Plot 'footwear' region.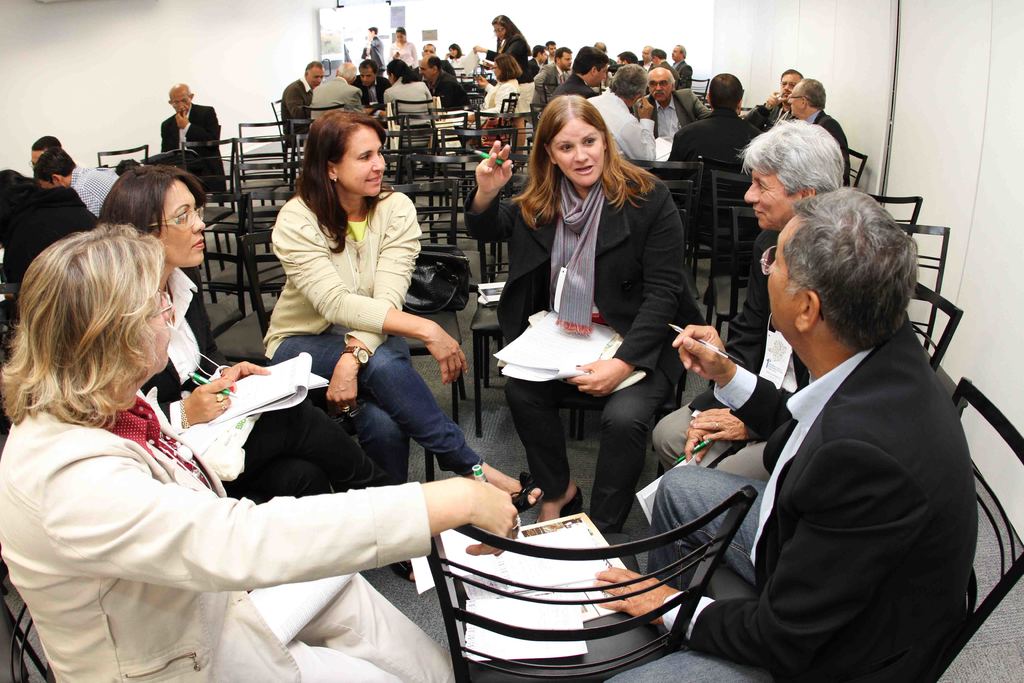
Plotted at x1=534 y1=477 x2=585 y2=519.
